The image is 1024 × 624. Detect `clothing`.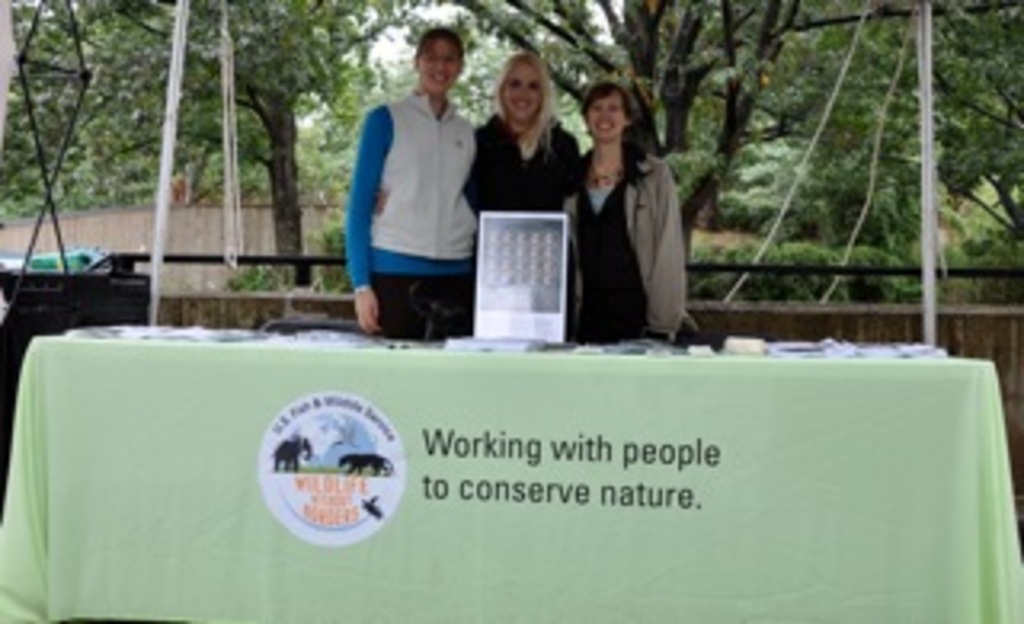
Detection: (left=563, top=154, right=682, bottom=339).
